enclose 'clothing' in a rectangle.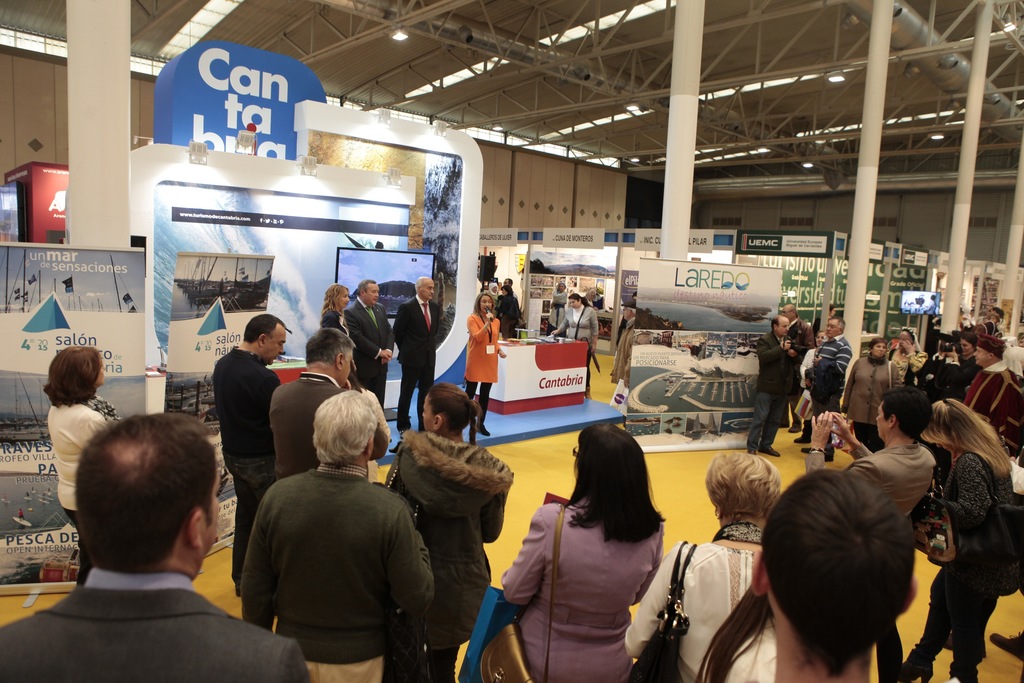
left=547, top=286, right=567, bottom=334.
